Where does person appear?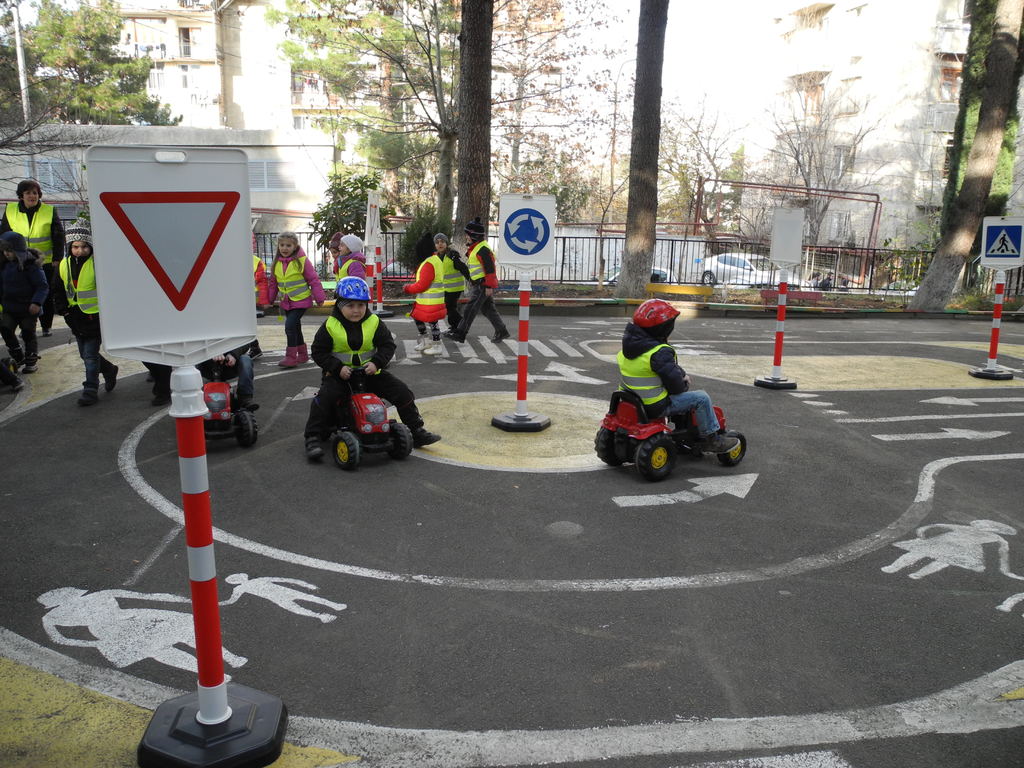
Appears at region(399, 249, 438, 353).
